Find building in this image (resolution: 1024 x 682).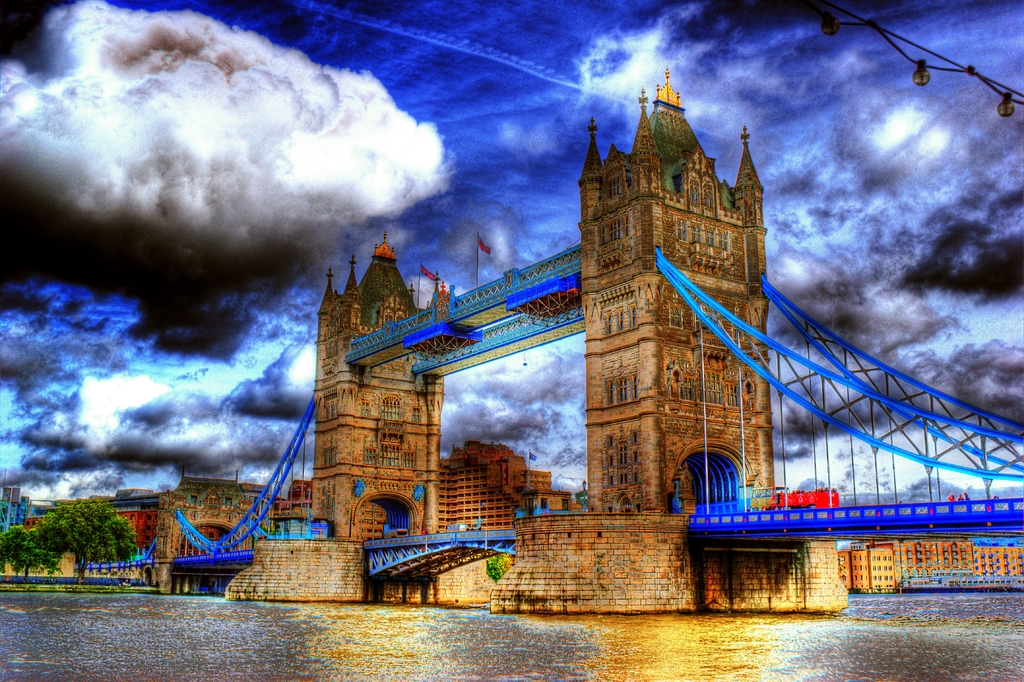
833,537,1023,598.
